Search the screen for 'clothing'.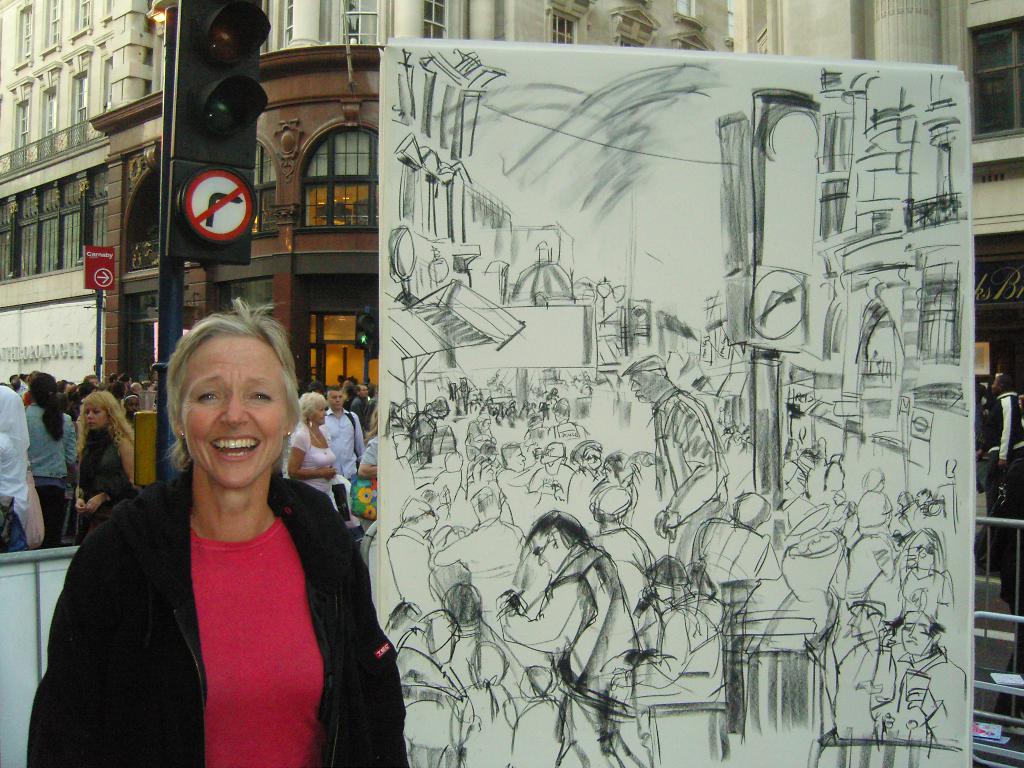
Found at box=[70, 425, 142, 548].
